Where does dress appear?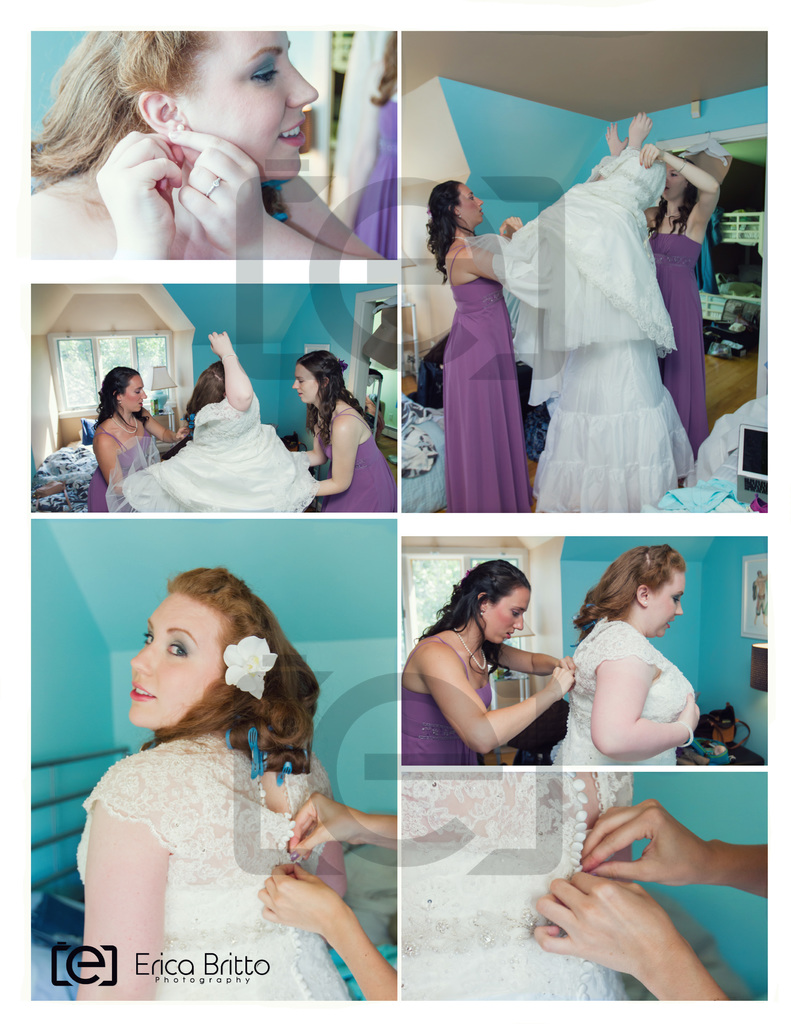
Appears at bbox(89, 420, 164, 513).
